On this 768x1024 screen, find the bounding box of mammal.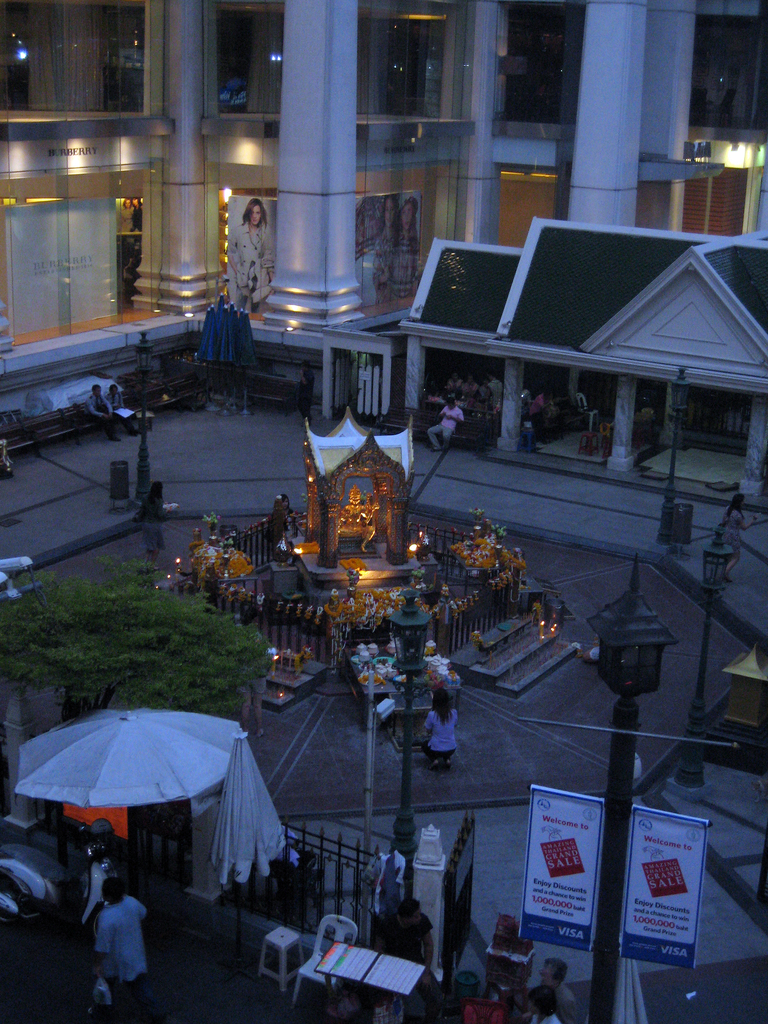
Bounding box: locate(104, 380, 130, 429).
